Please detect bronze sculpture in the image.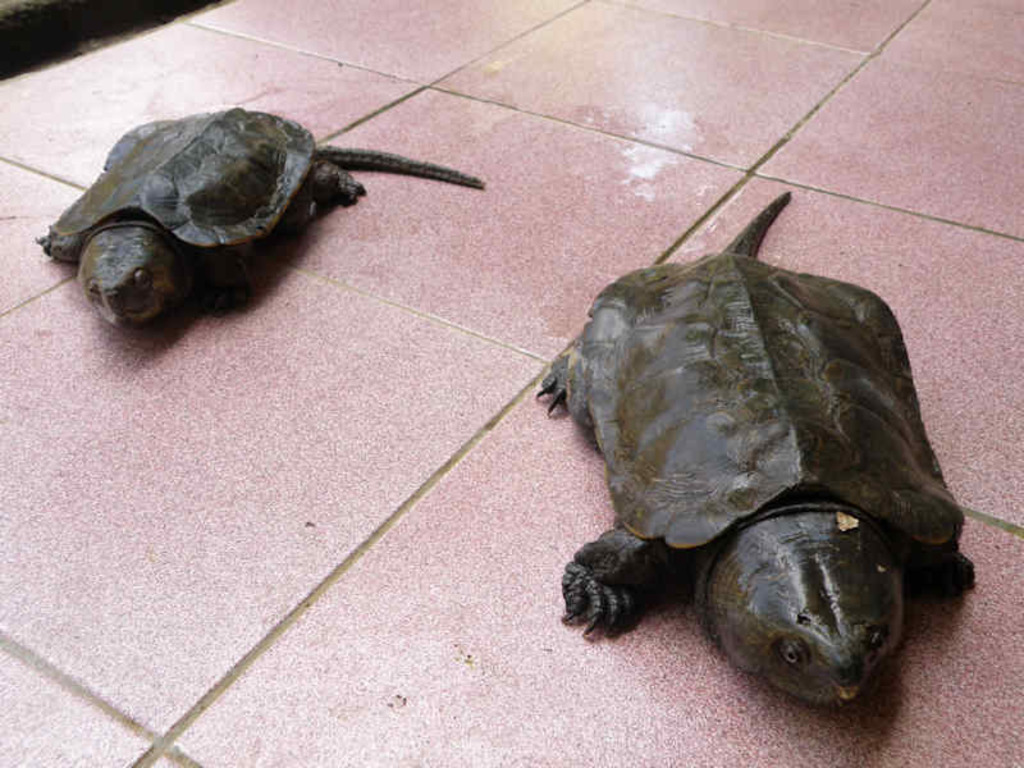
531:187:973:717.
